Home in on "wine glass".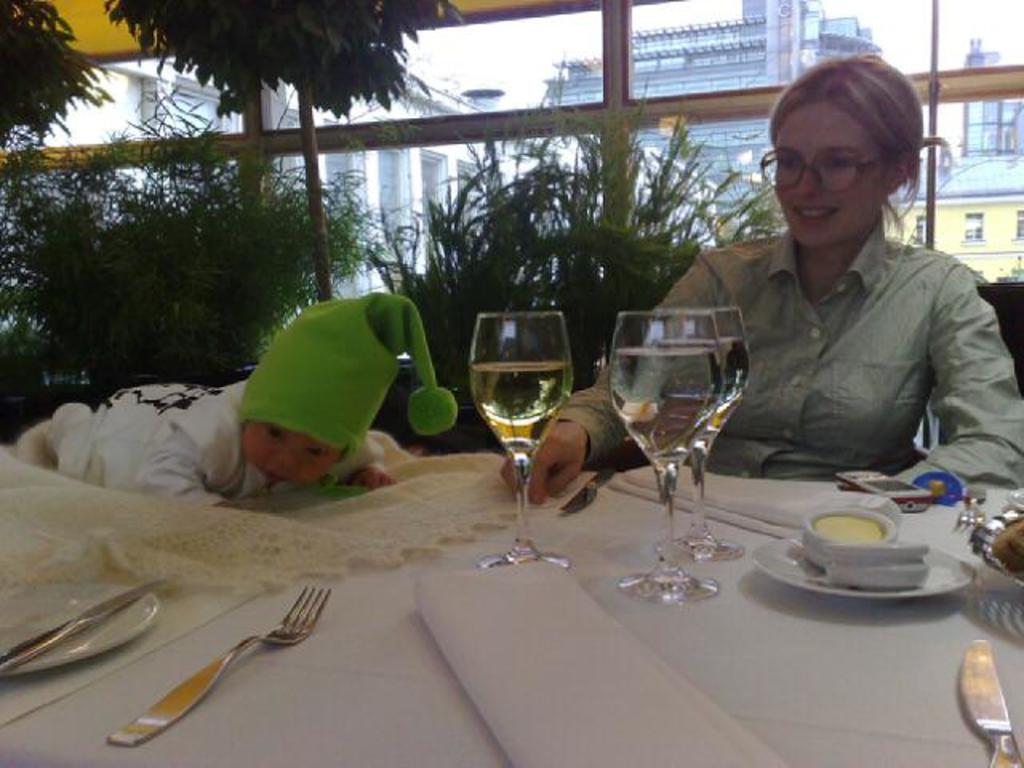
Homed in at (x1=608, y1=312, x2=720, y2=610).
